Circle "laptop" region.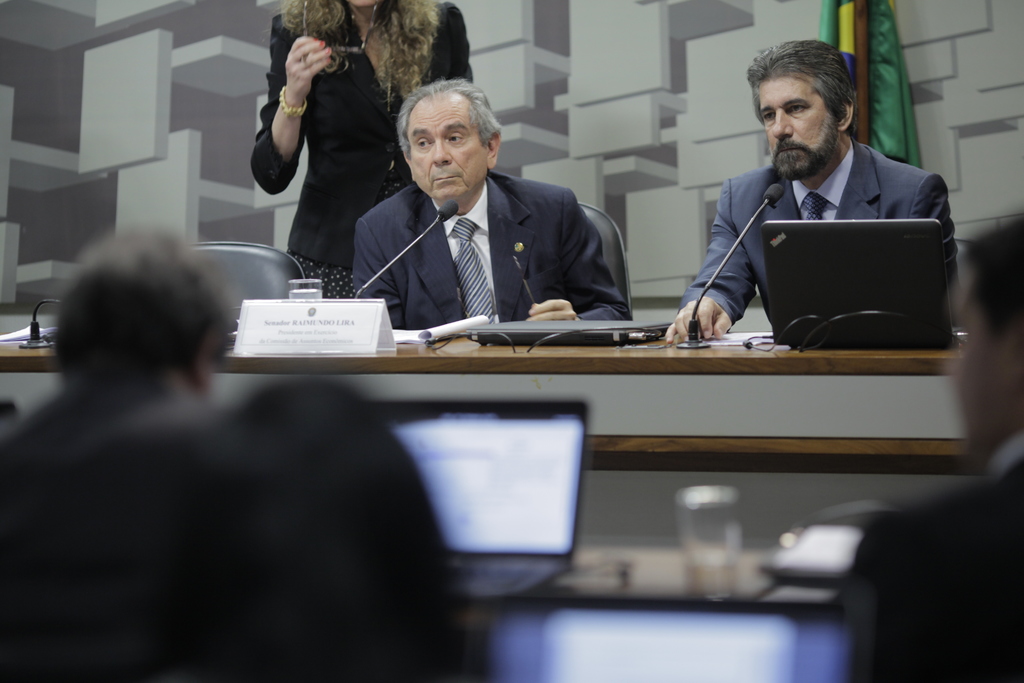
Region: [761,215,959,347].
